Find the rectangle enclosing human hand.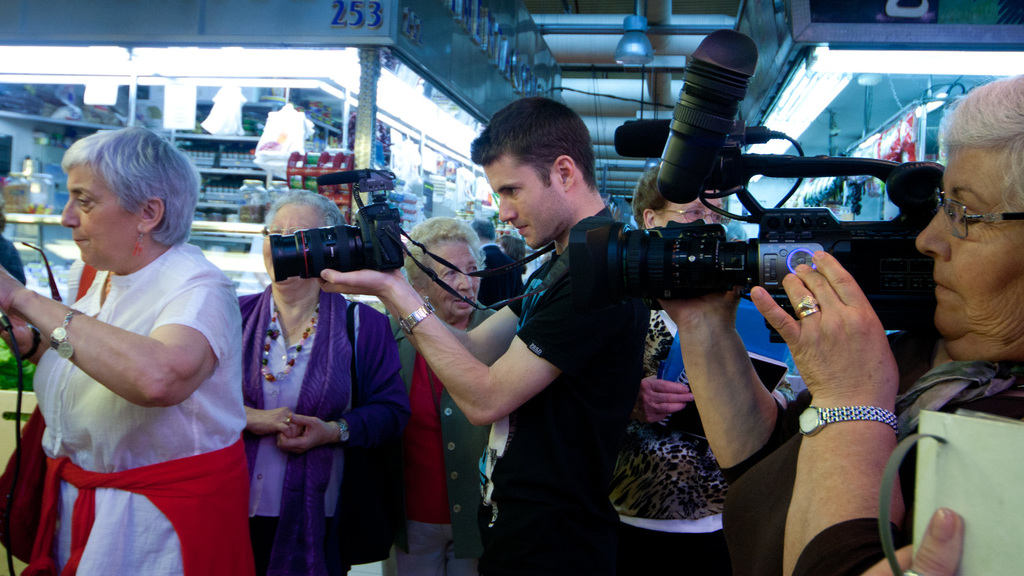
BBox(655, 291, 748, 324).
